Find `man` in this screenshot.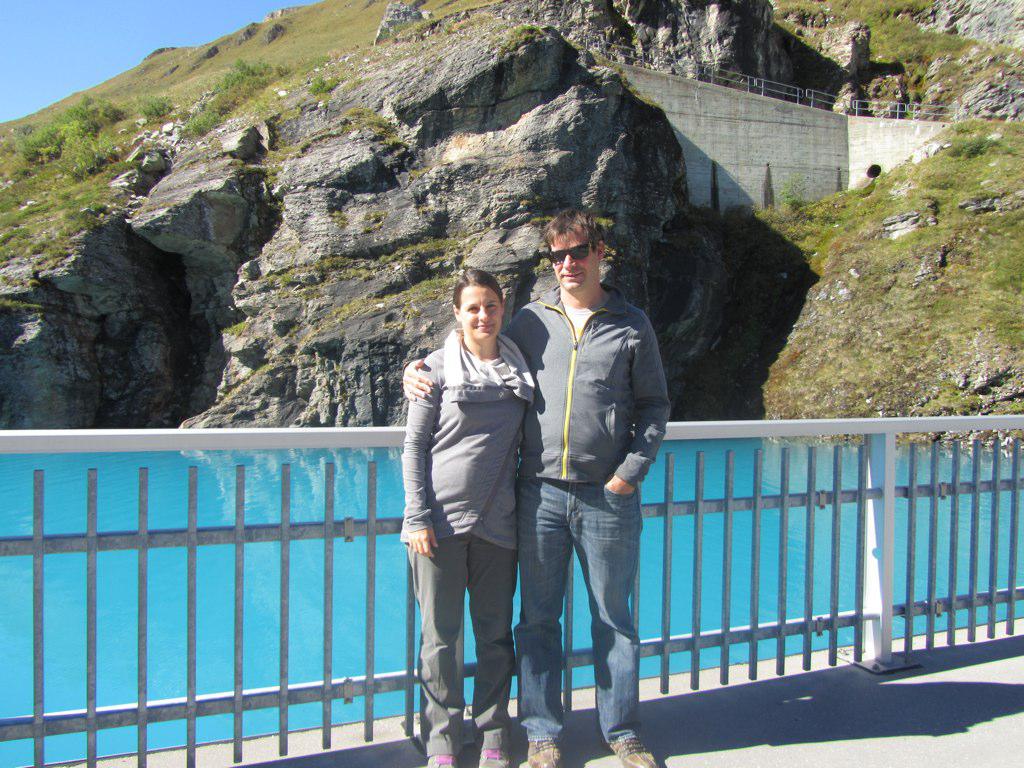
The bounding box for `man` is (x1=405, y1=212, x2=670, y2=767).
